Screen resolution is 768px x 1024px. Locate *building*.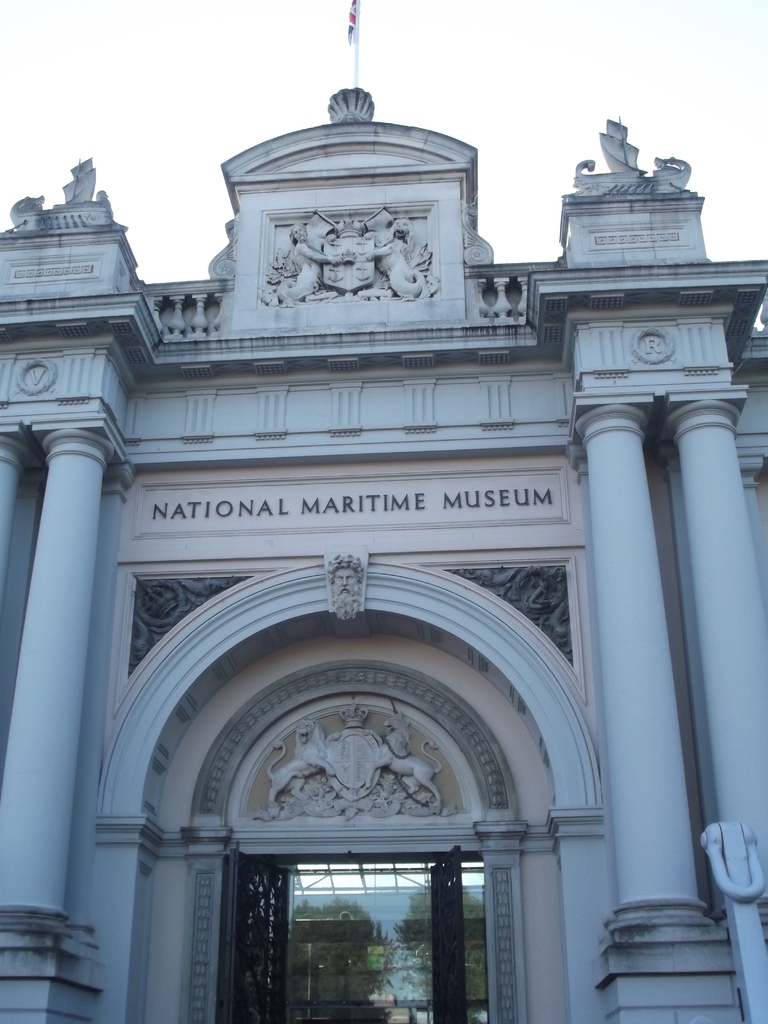
<region>1, 9, 760, 1017</region>.
